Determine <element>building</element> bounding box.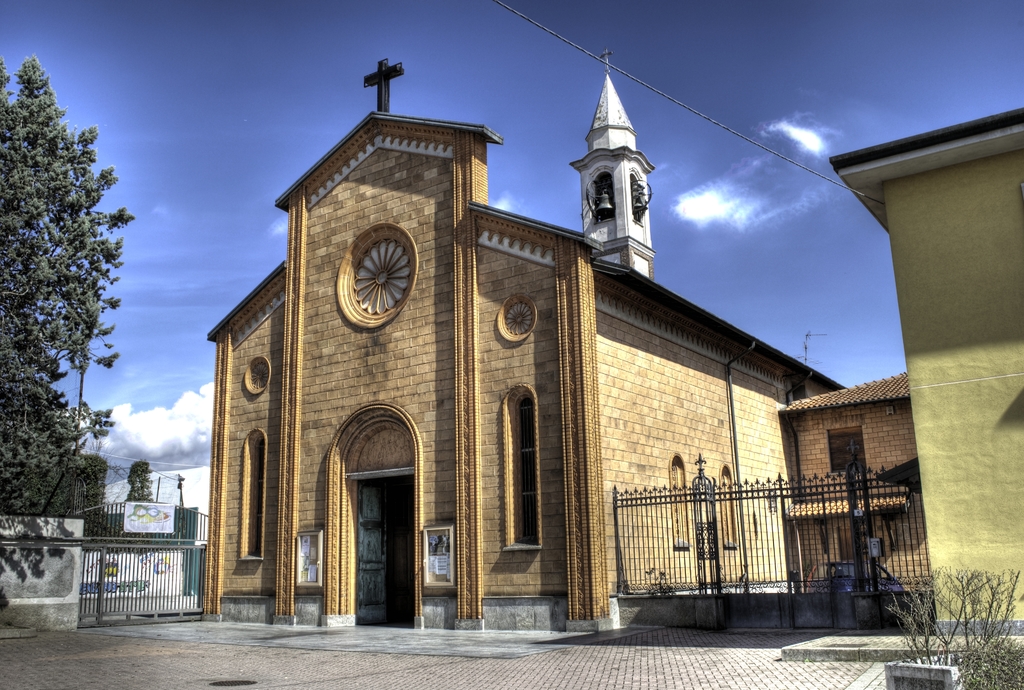
Determined: <region>200, 53, 929, 639</region>.
